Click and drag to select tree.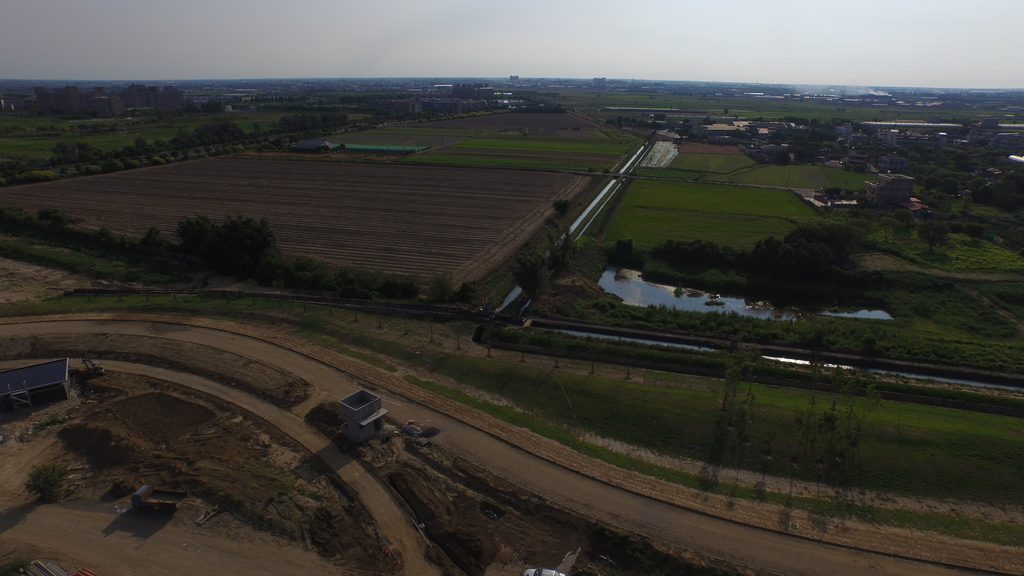
Selection: locate(760, 214, 872, 294).
